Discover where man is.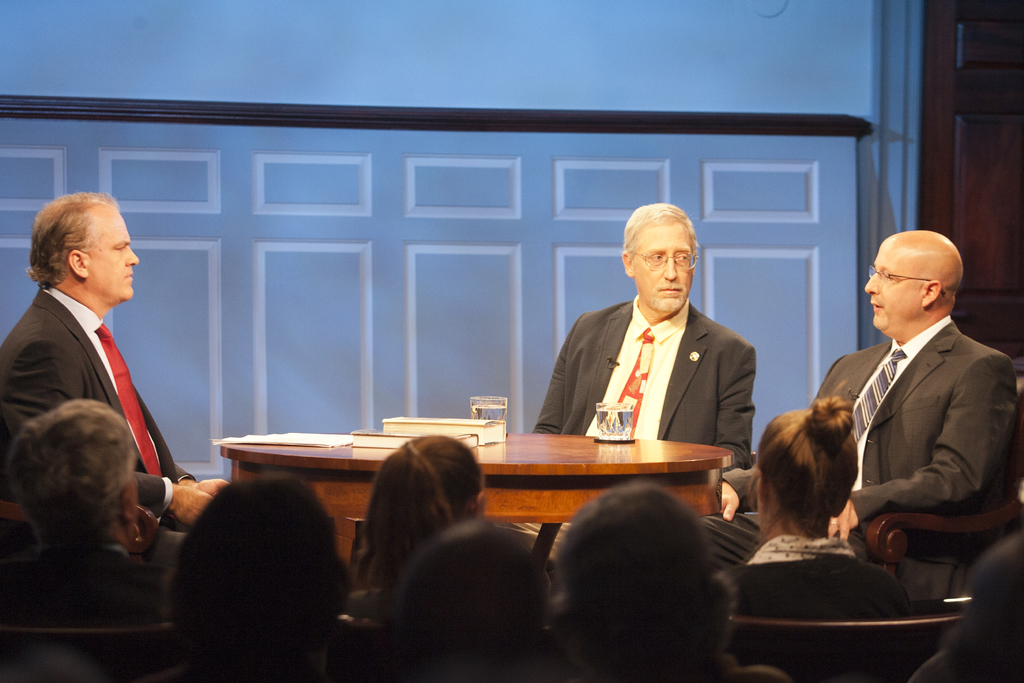
Discovered at <bbox>0, 397, 173, 682</bbox>.
